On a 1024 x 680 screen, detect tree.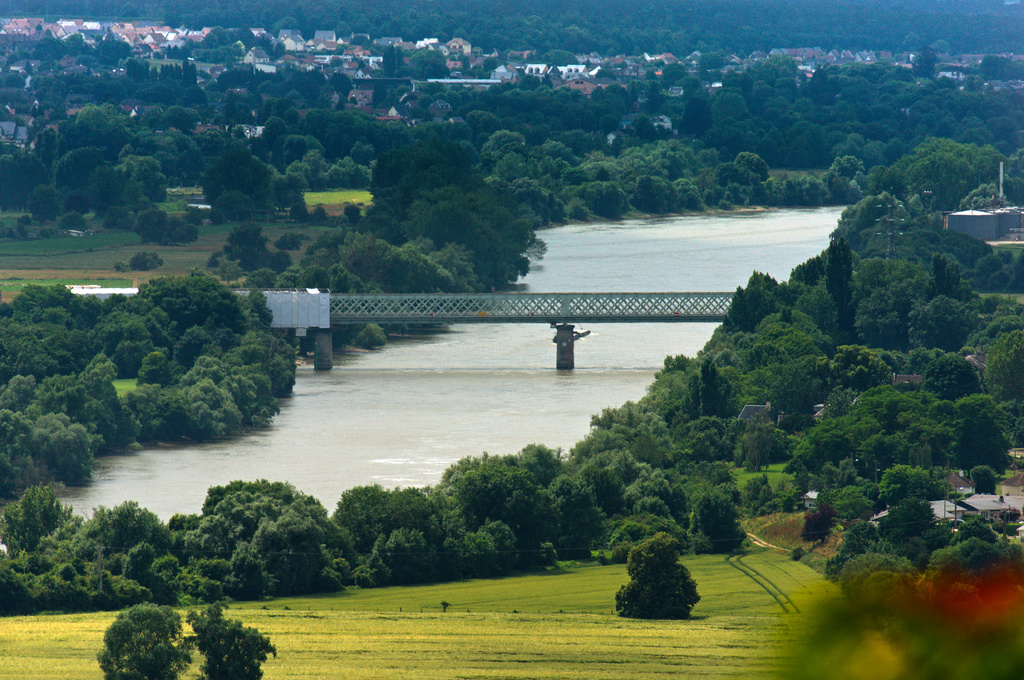
75/102/136/156.
